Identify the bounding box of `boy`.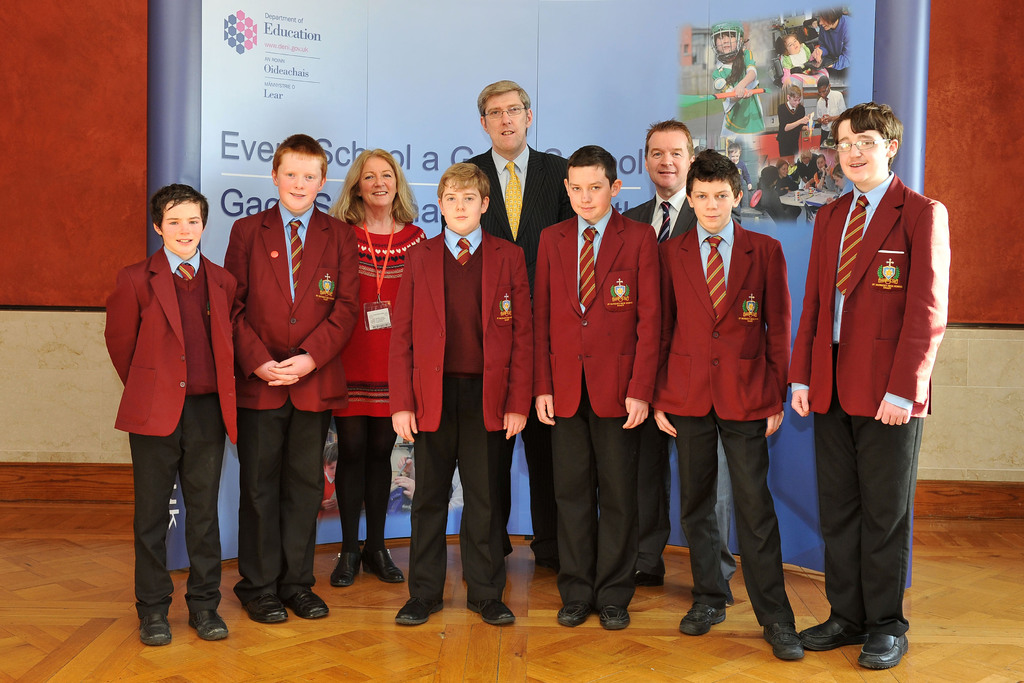
(530,141,664,634).
